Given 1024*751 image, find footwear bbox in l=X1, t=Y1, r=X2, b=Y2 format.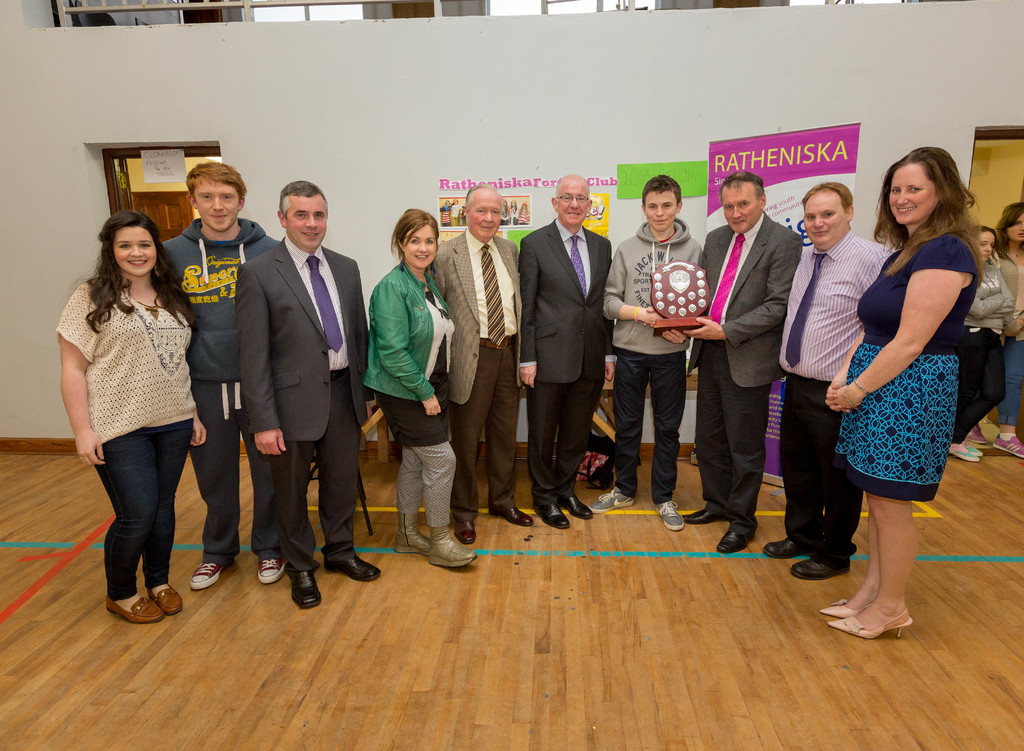
l=429, t=533, r=481, b=568.
